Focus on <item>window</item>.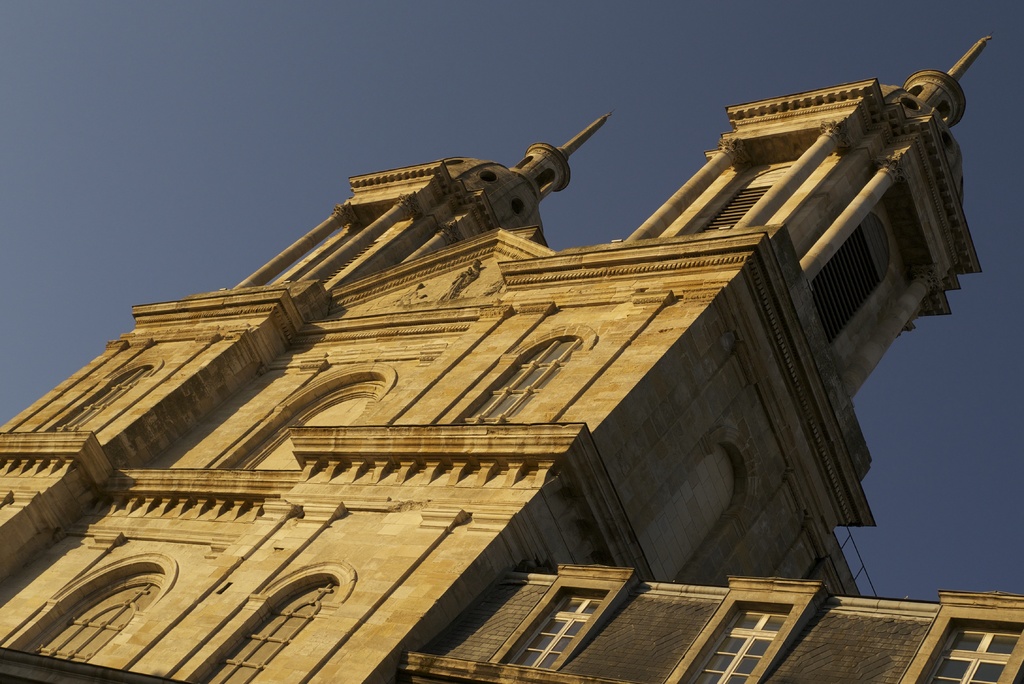
Focused at <bbox>649, 574, 829, 683</bbox>.
